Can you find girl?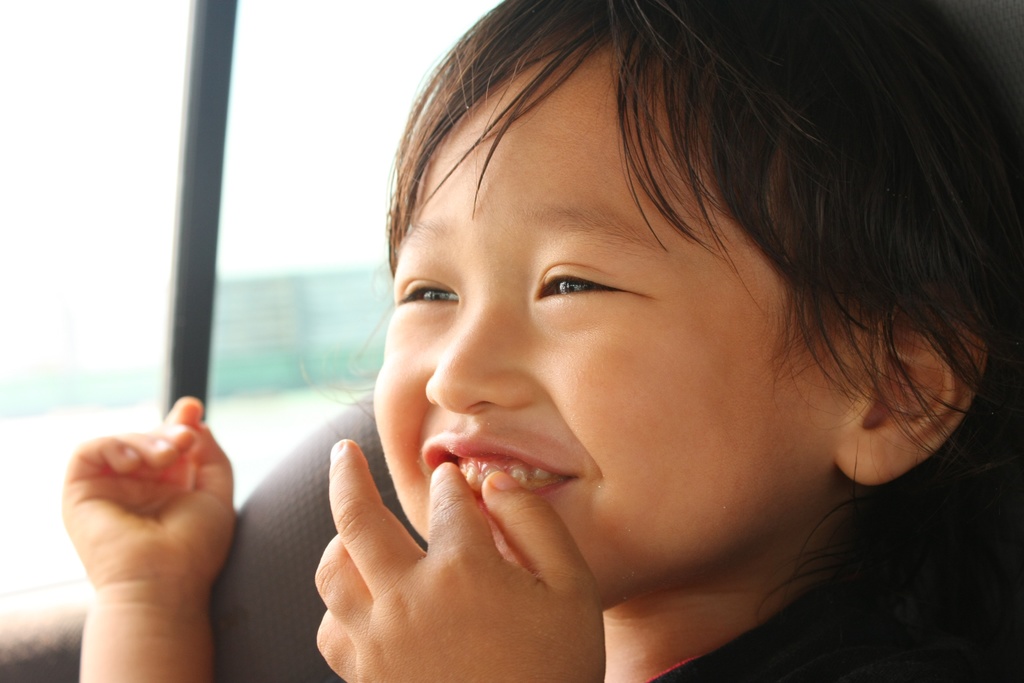
Yes, bounding box: 60 0 1023 682.
